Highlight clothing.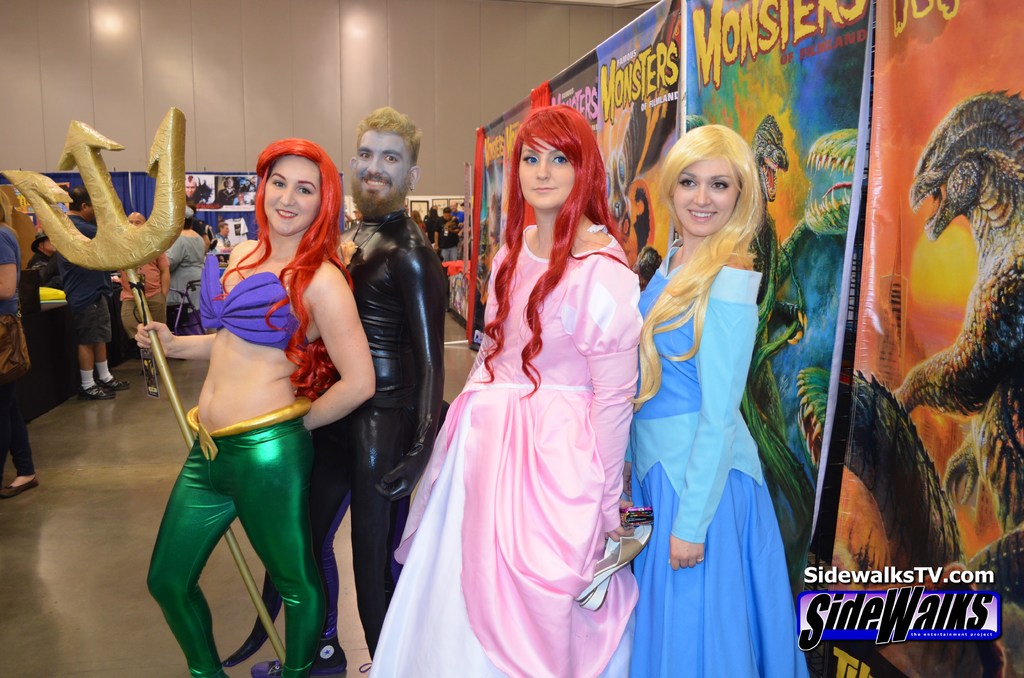
Highlighted region: box(6, 245, 58, 322).
